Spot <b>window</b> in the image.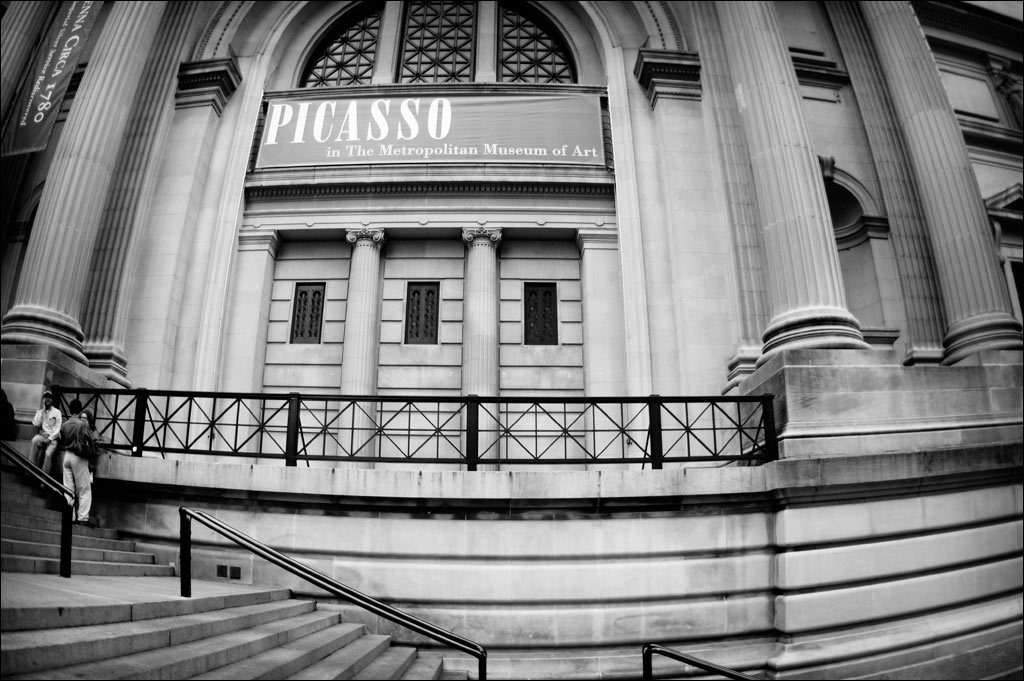
<b>window</b> found at rect(301, 1, 380, 85).
